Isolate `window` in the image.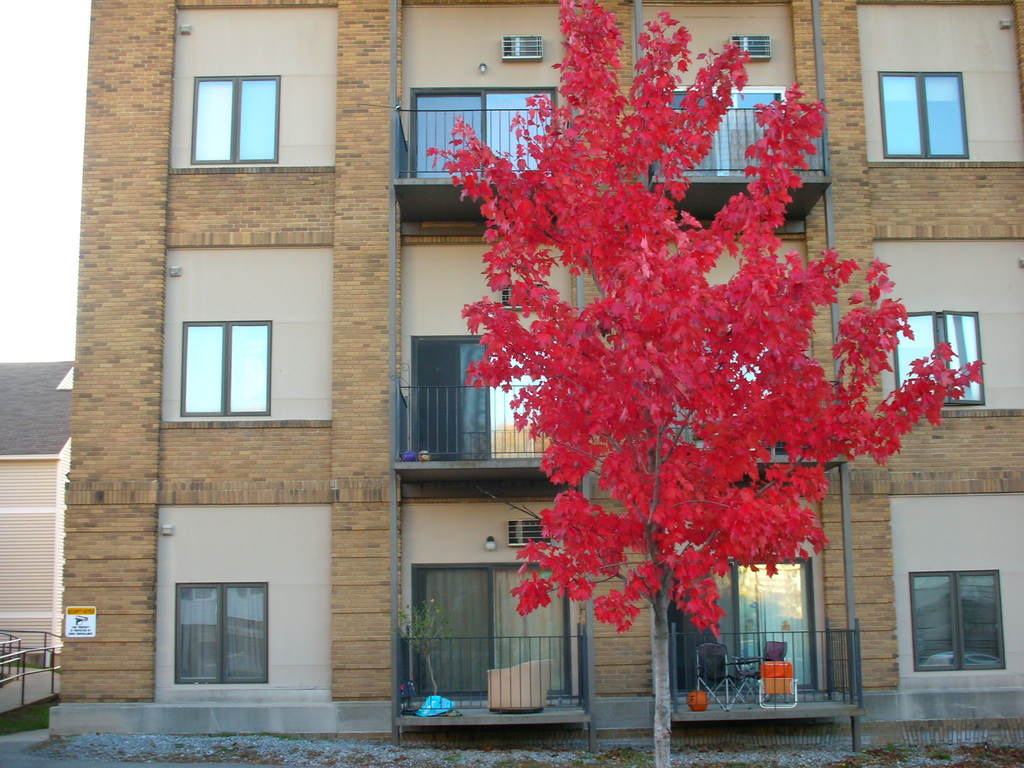
Isolated region: left=909, top=572, right=1004, bottom=672.
